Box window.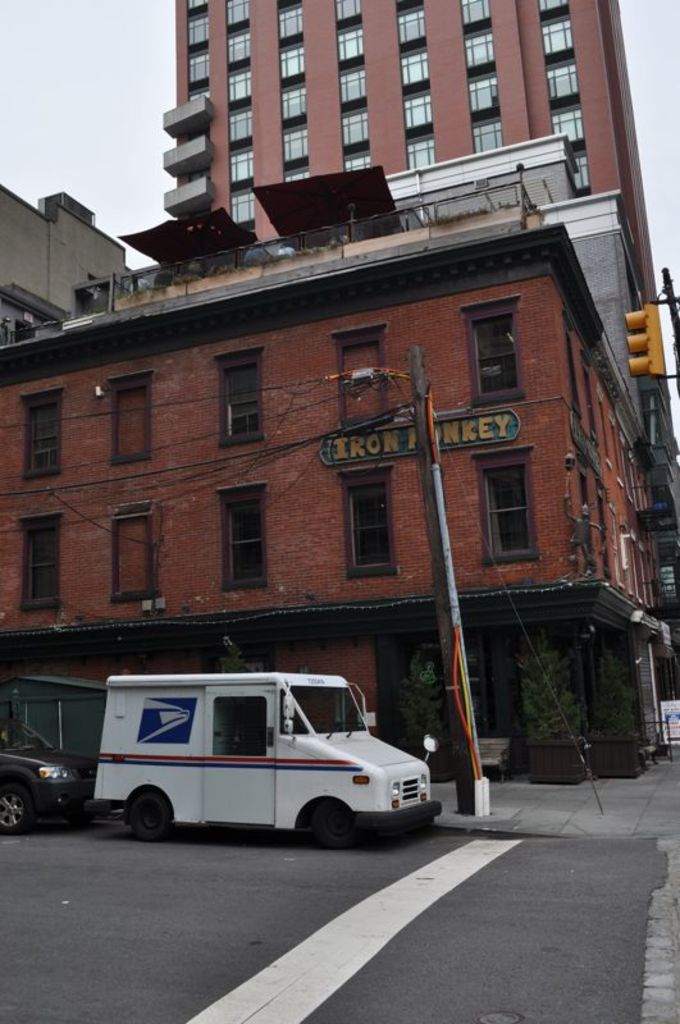
(274,0,306,37).
